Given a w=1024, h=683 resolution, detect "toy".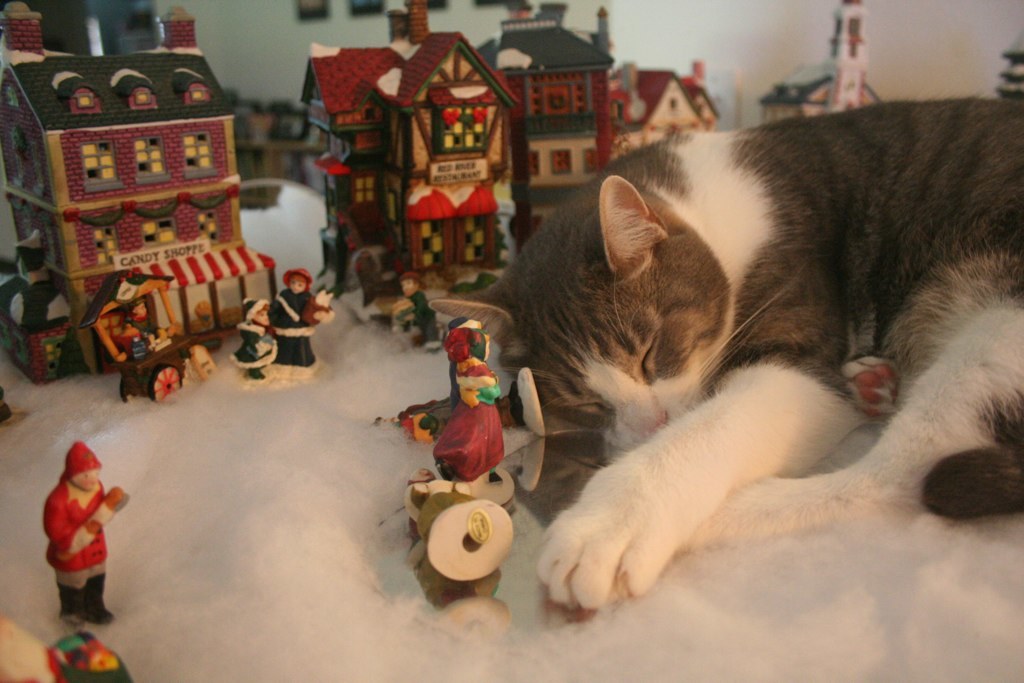
{"x1": 0, "y1": 623, "x2": 126, "y2": 682}.
